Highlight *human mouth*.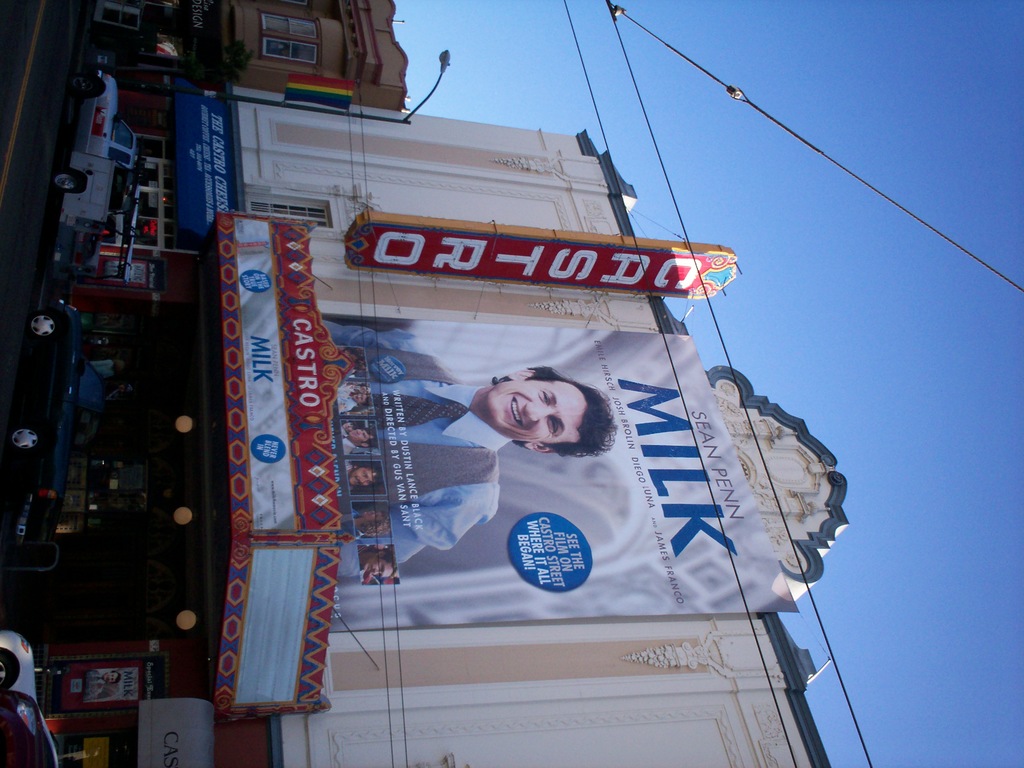
Highlighted region: (x1=509, y1=394, x2=524, y2=429).
